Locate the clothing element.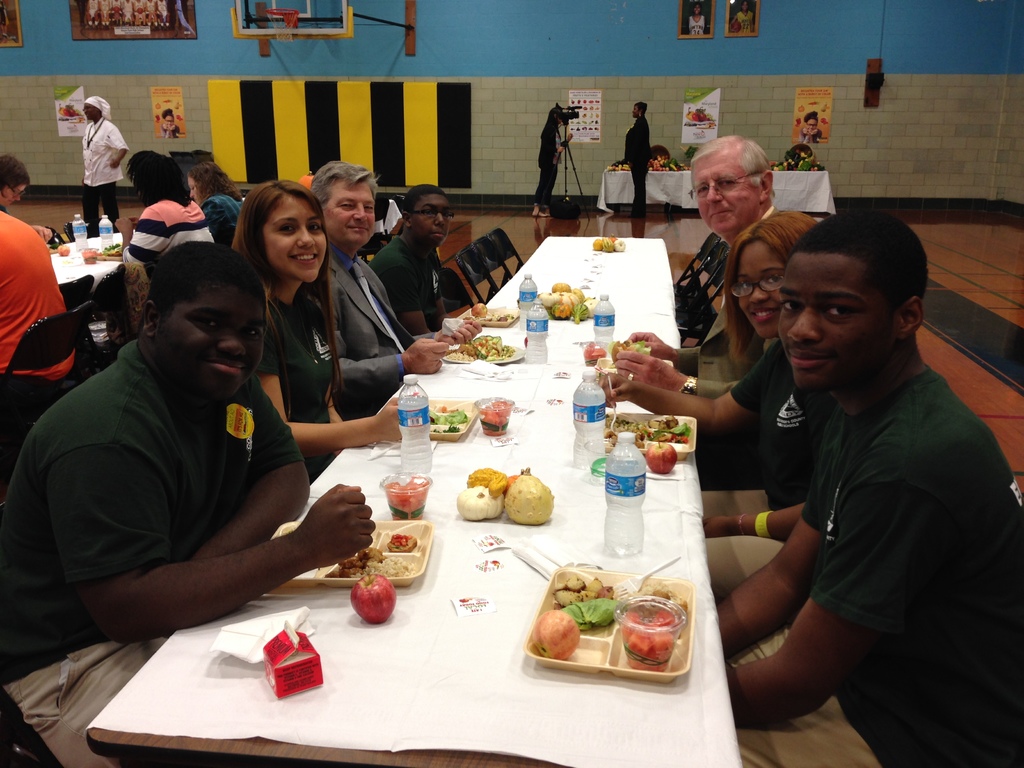
Element bbox: bbox=(246, 290, 345, 473).
